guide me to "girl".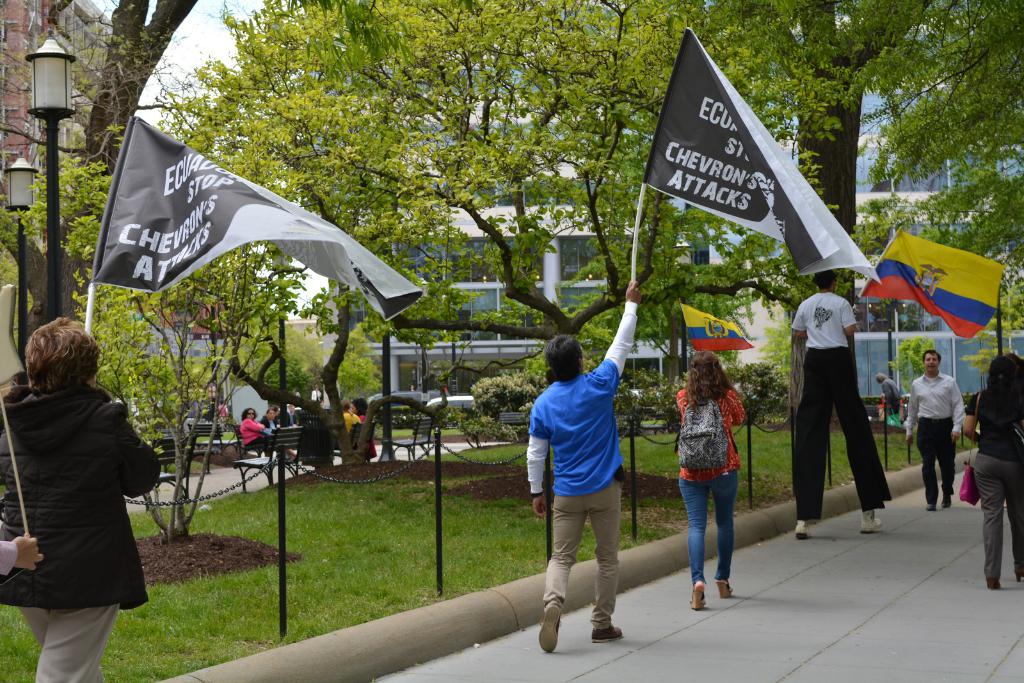
Guidance: box(677, 357, 743, 609).
